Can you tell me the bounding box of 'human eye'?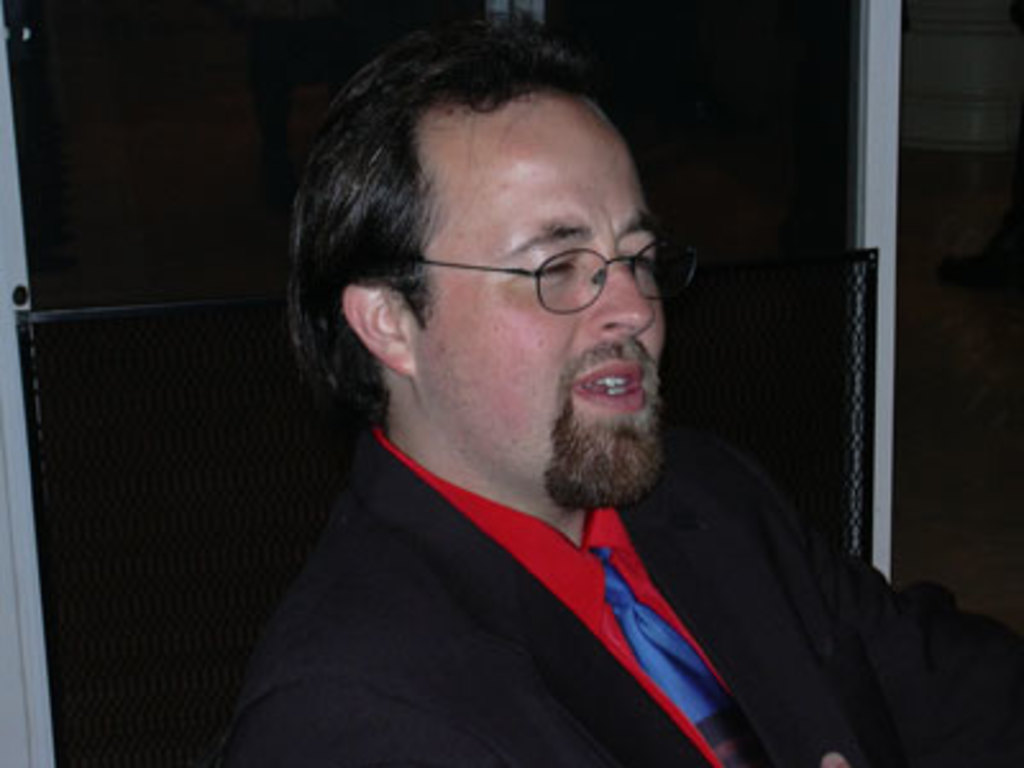
[612,233,663,279].
